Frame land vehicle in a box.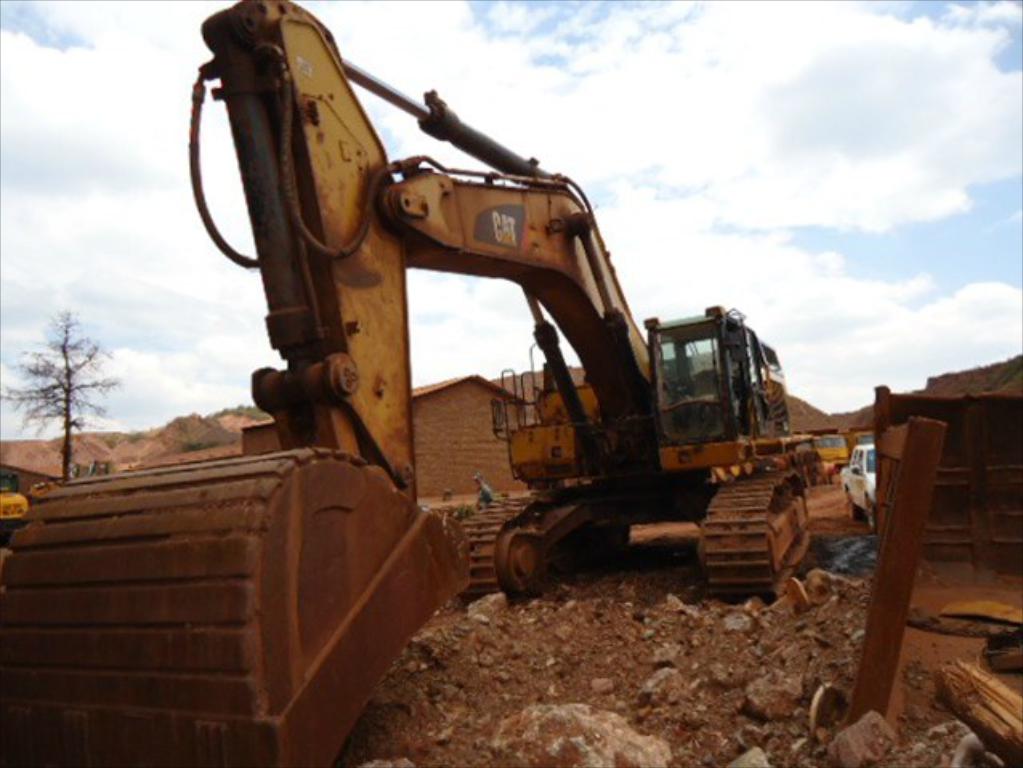
l=847, t=449, r=877, b=526.
